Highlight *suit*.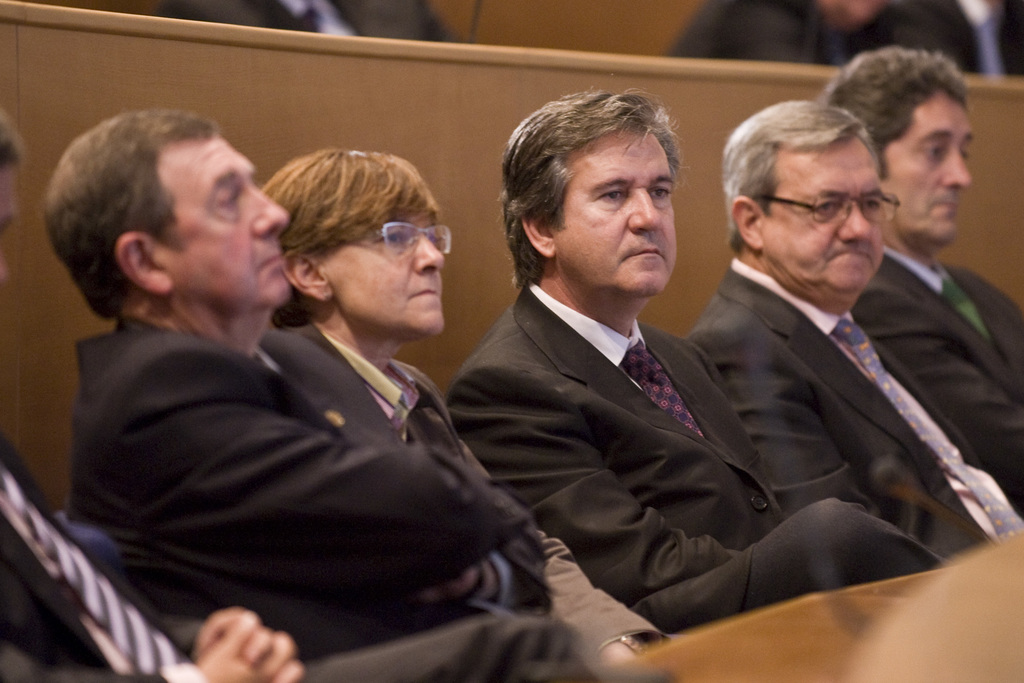
Highlighted region: Rect(855, 257, 1022, 511).
